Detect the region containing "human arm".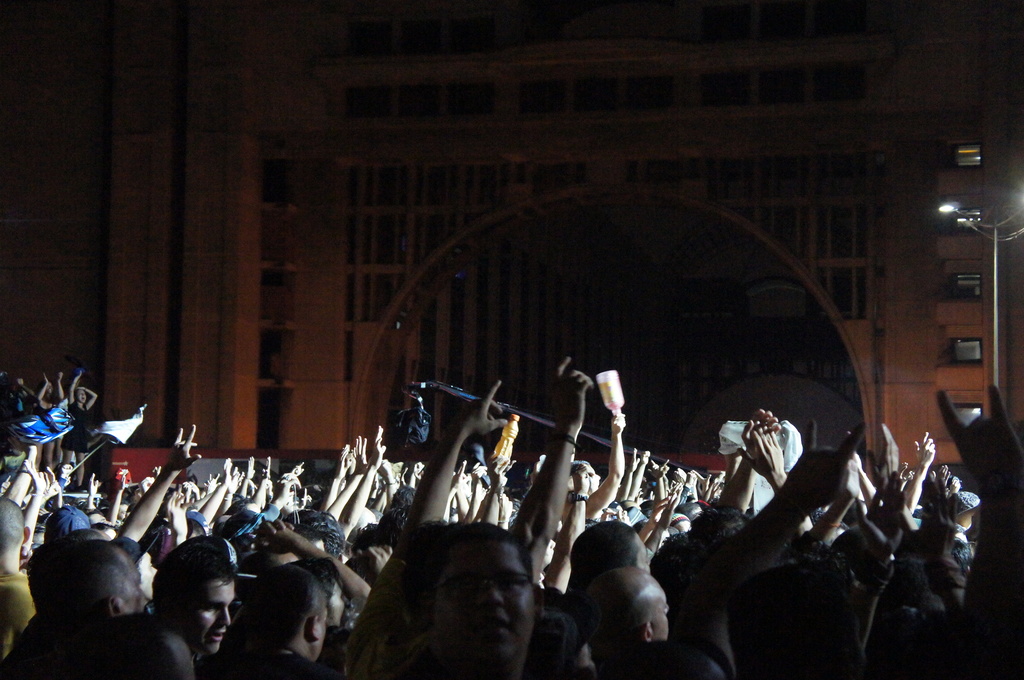
x1=206 y1=473 x2=221 y2=497.
